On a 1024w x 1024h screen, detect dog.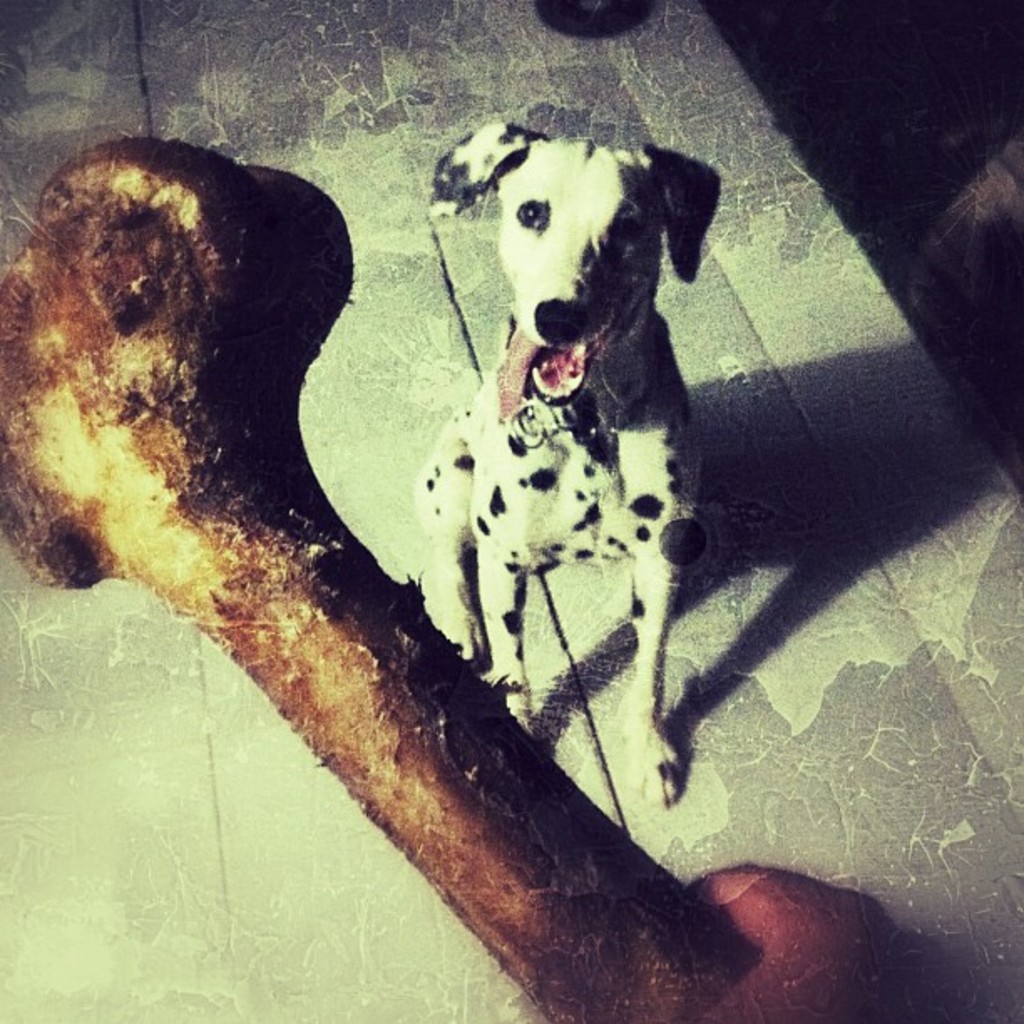
(408,122,724,808).
